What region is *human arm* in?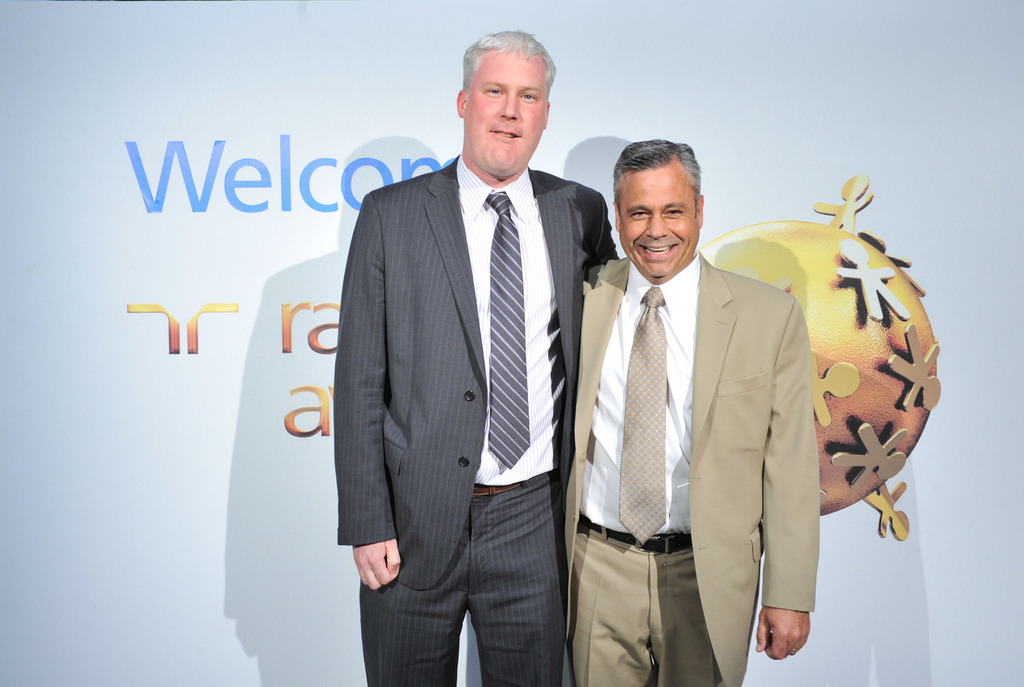
rect(333, 186, 402, 592).
